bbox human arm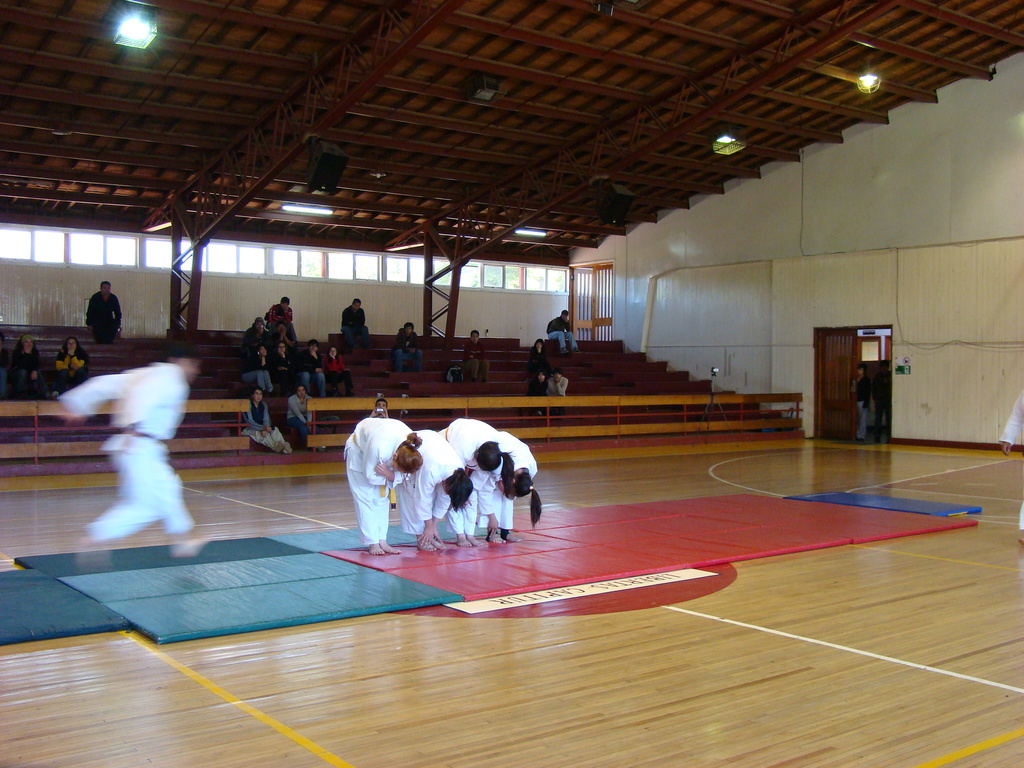
bbox=[469, 342, 484, 360]
